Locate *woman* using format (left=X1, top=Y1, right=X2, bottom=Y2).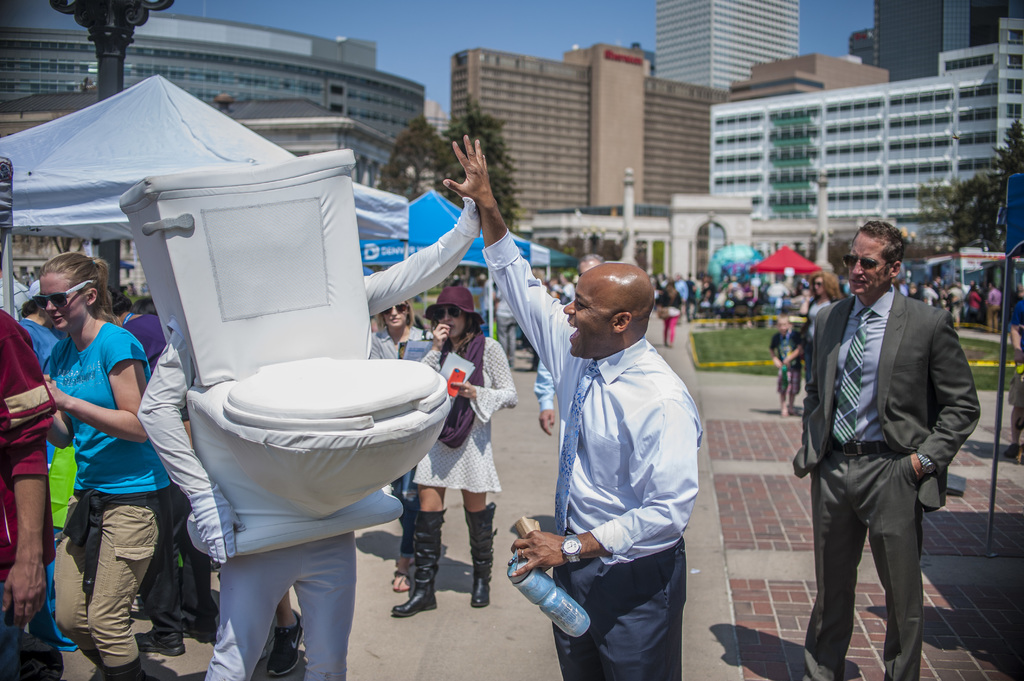
(left=964, top=284, right=984, bottom=324).
